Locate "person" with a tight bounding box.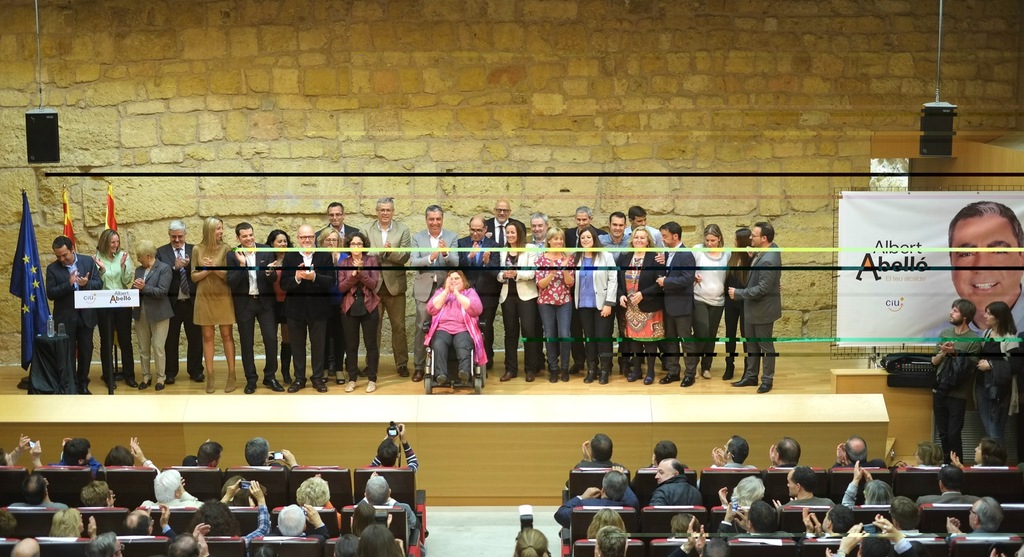
[413, 211, 459, 375].
